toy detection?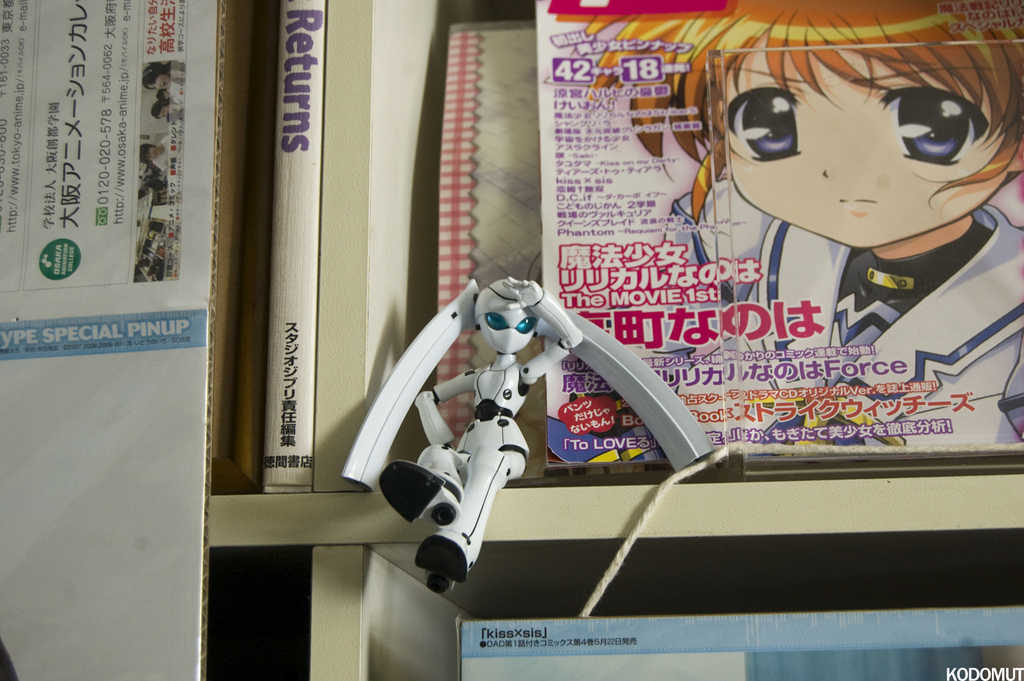
BBox(330, 283, 750, 565)
